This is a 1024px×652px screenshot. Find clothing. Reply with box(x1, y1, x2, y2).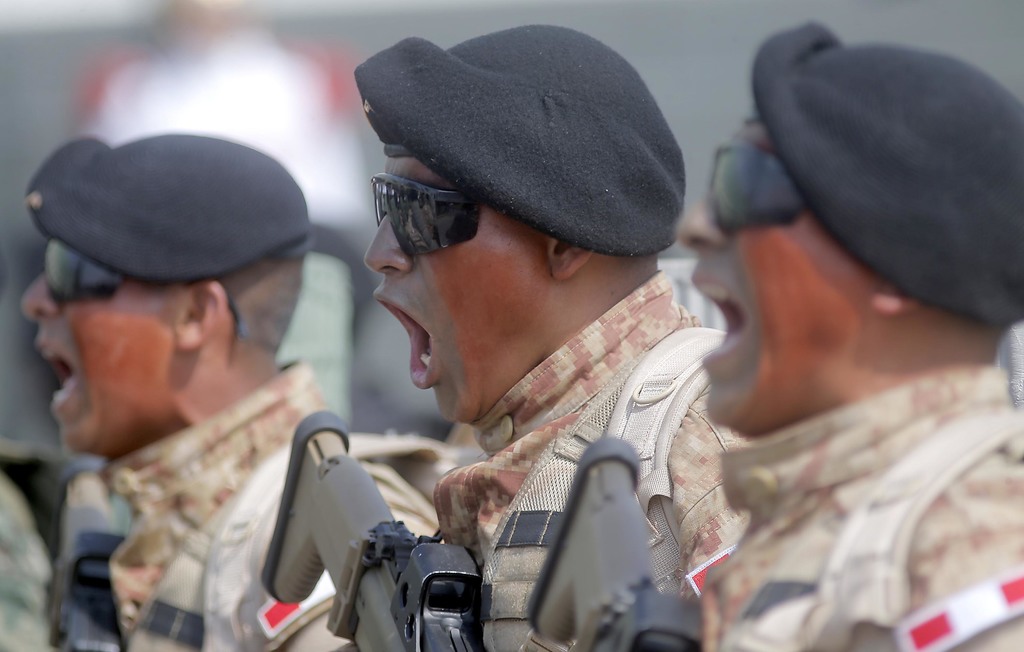
box(0, 435, 79, 651).
